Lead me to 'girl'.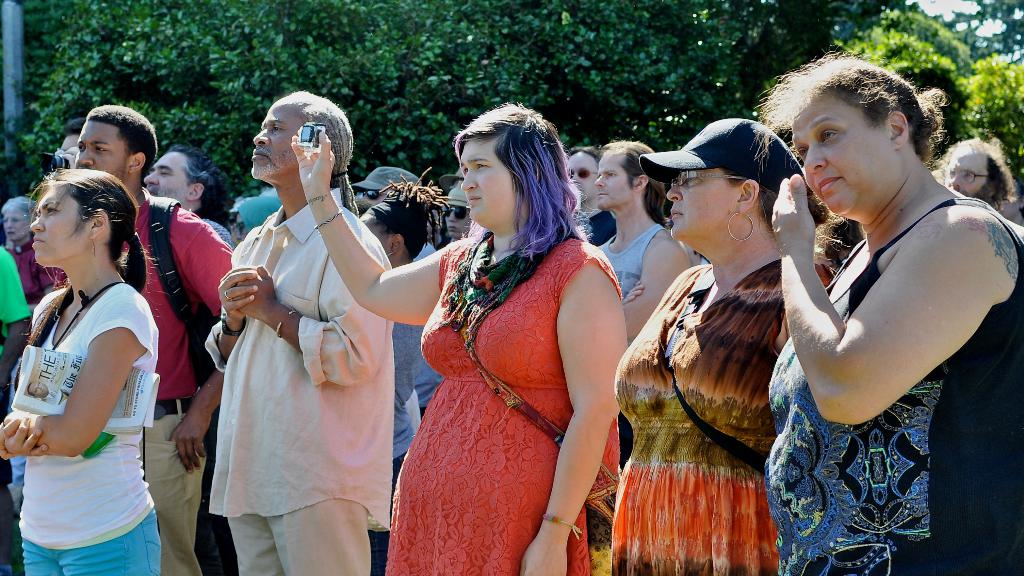
Lead to 3/161/163/575.
